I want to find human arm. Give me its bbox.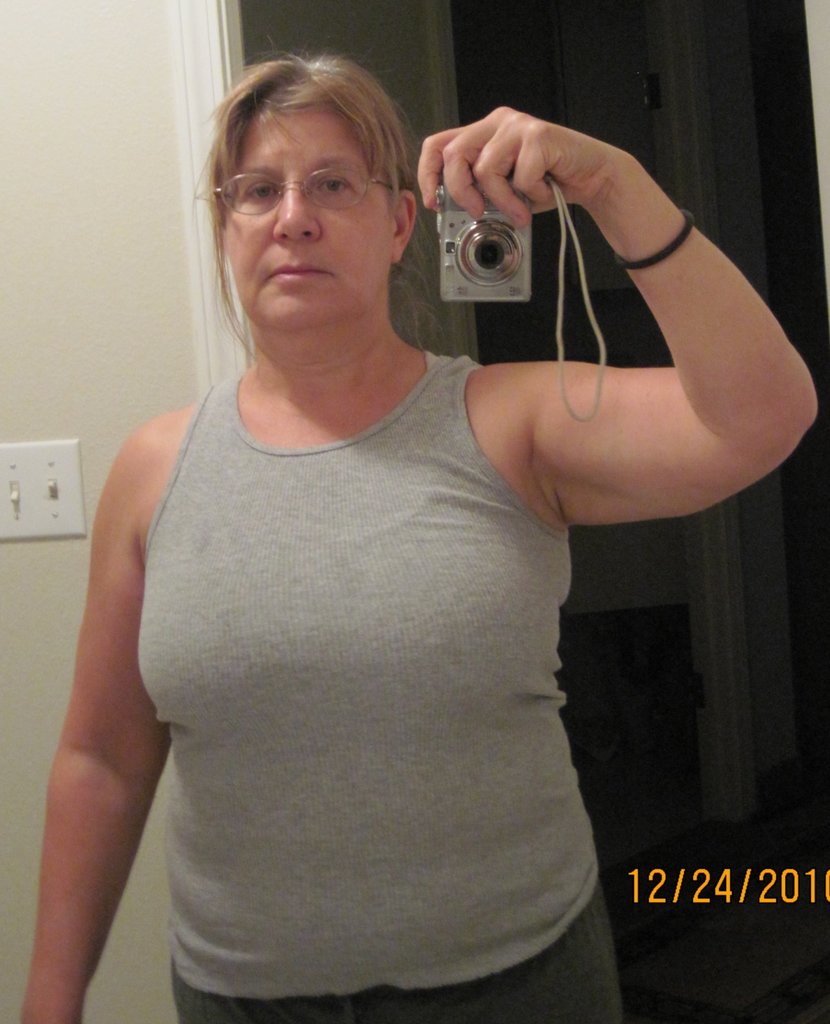
region(419, 102, 820, 537).
